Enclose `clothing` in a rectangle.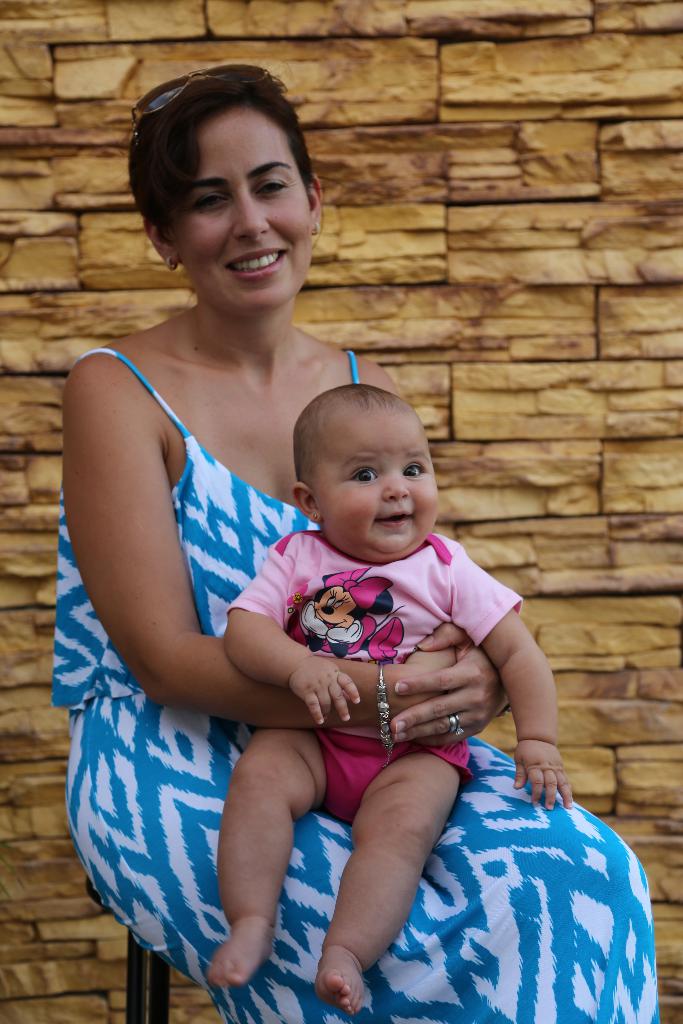
[x1=227, y1=532, x2=522, y2=824].
